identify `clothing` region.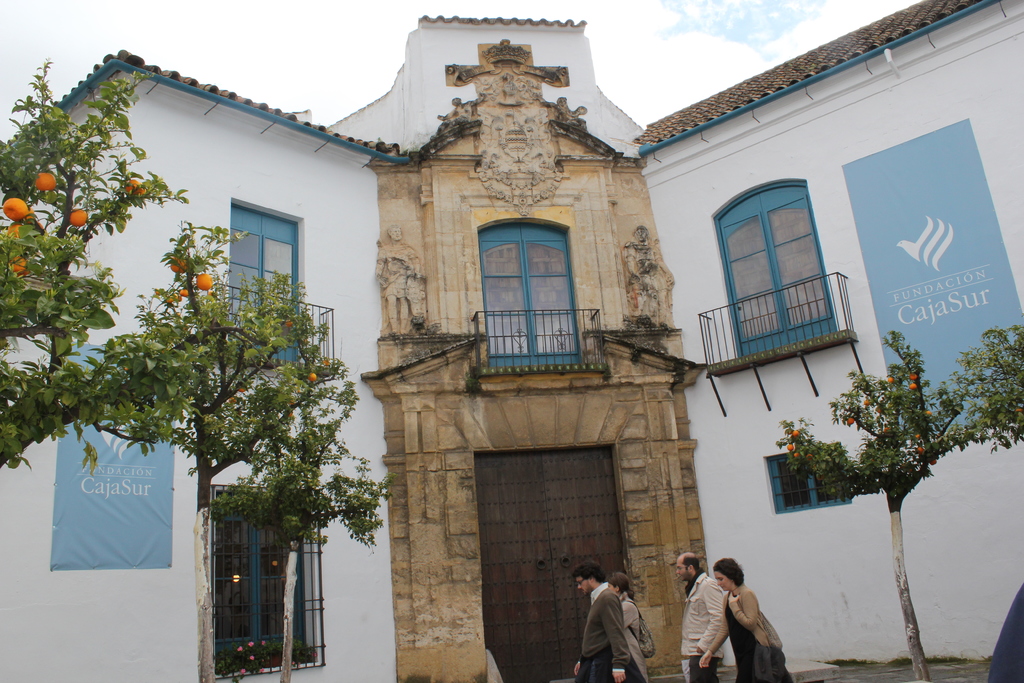
Region: x1=618 y1=595 x2=661 y2=678.
